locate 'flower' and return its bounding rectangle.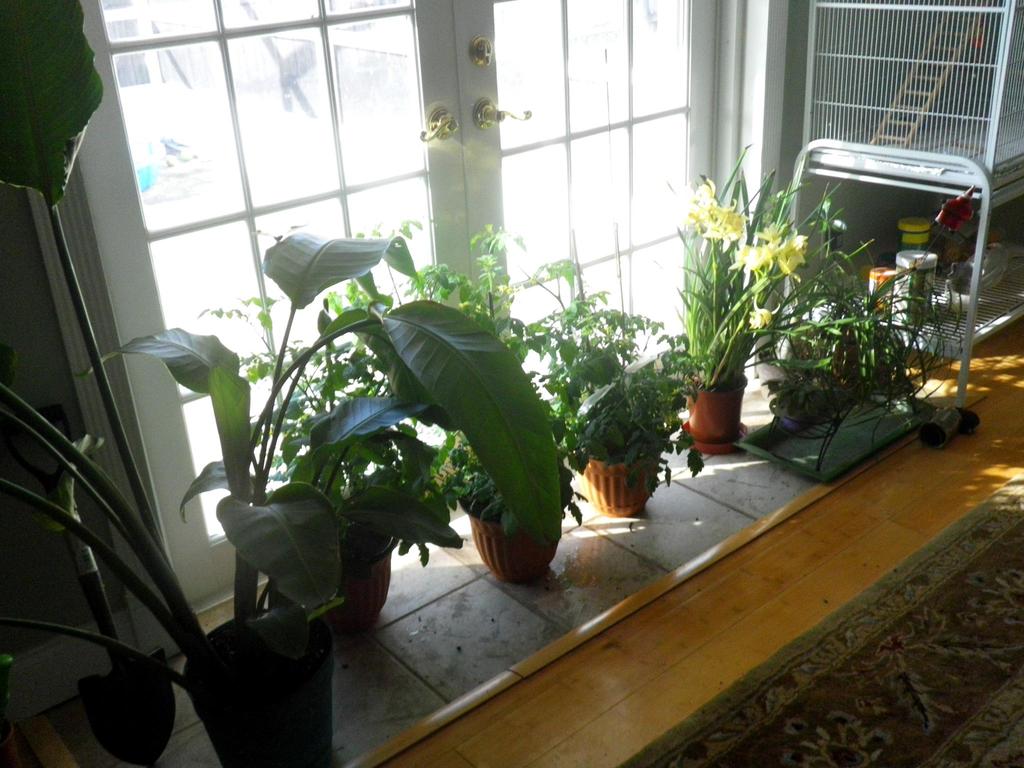
crop(730, 239, 776, 290).
